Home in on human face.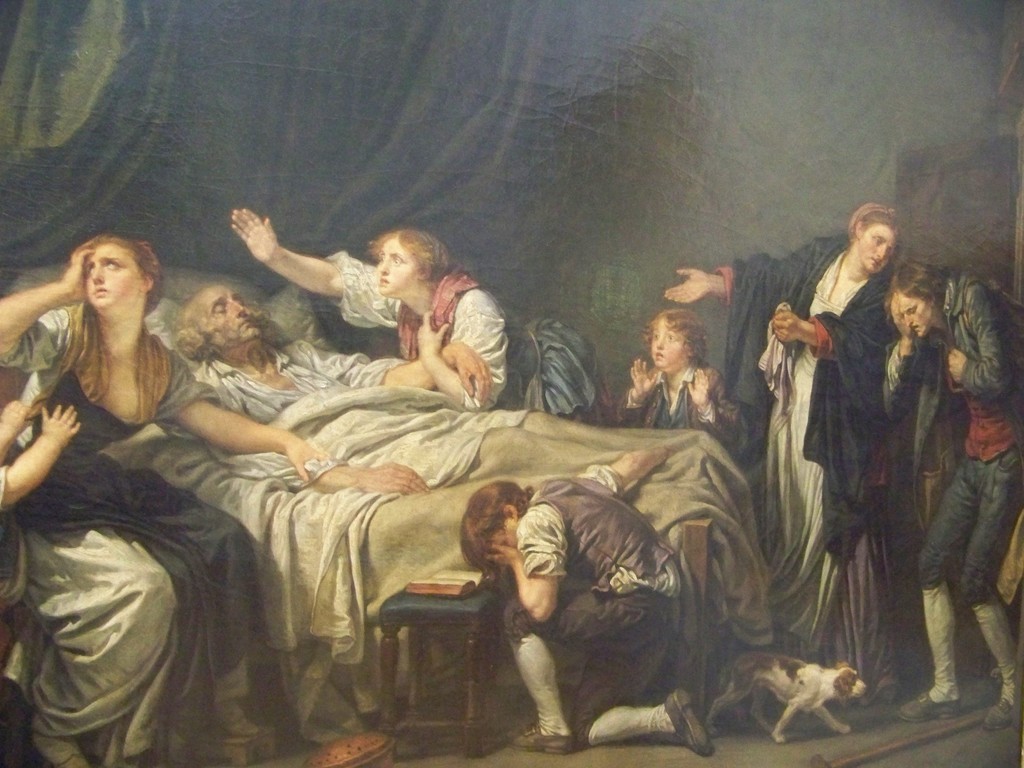
Homed in at (858,222,904,276).
